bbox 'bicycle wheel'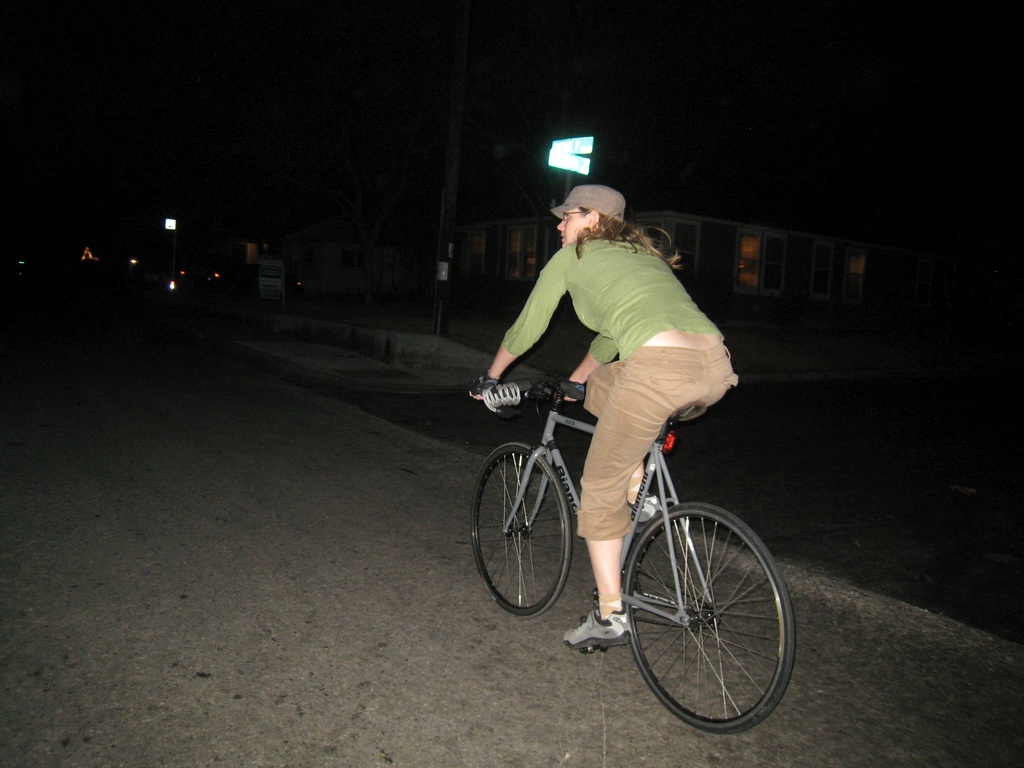
<box>614,488,787,740</box>
